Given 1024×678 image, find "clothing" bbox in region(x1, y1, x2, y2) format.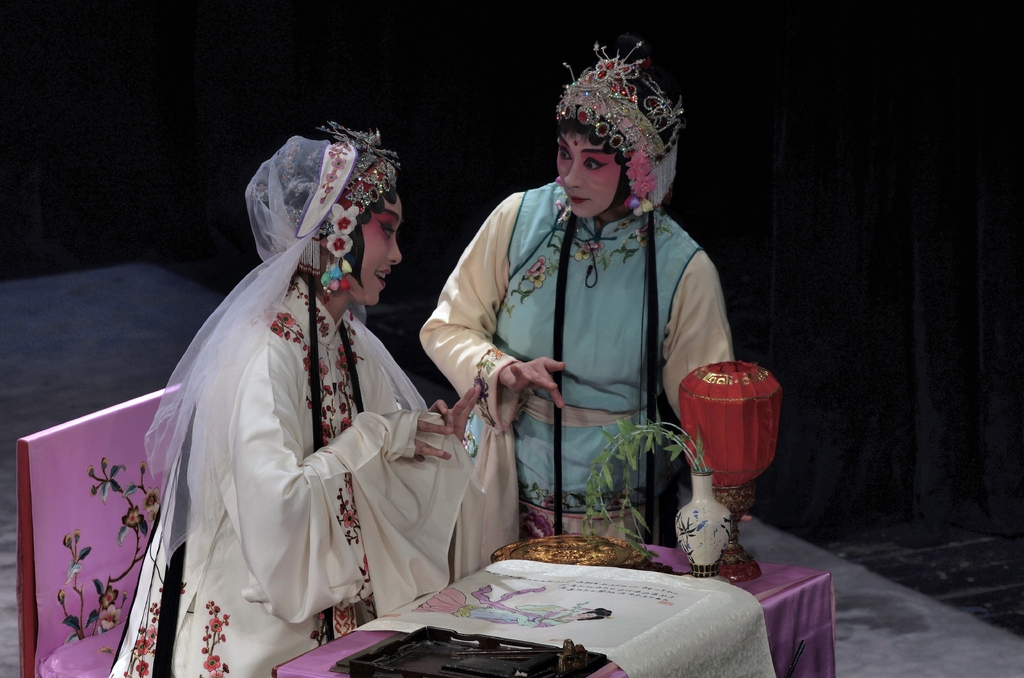
region(102, 122, 512, 677).
